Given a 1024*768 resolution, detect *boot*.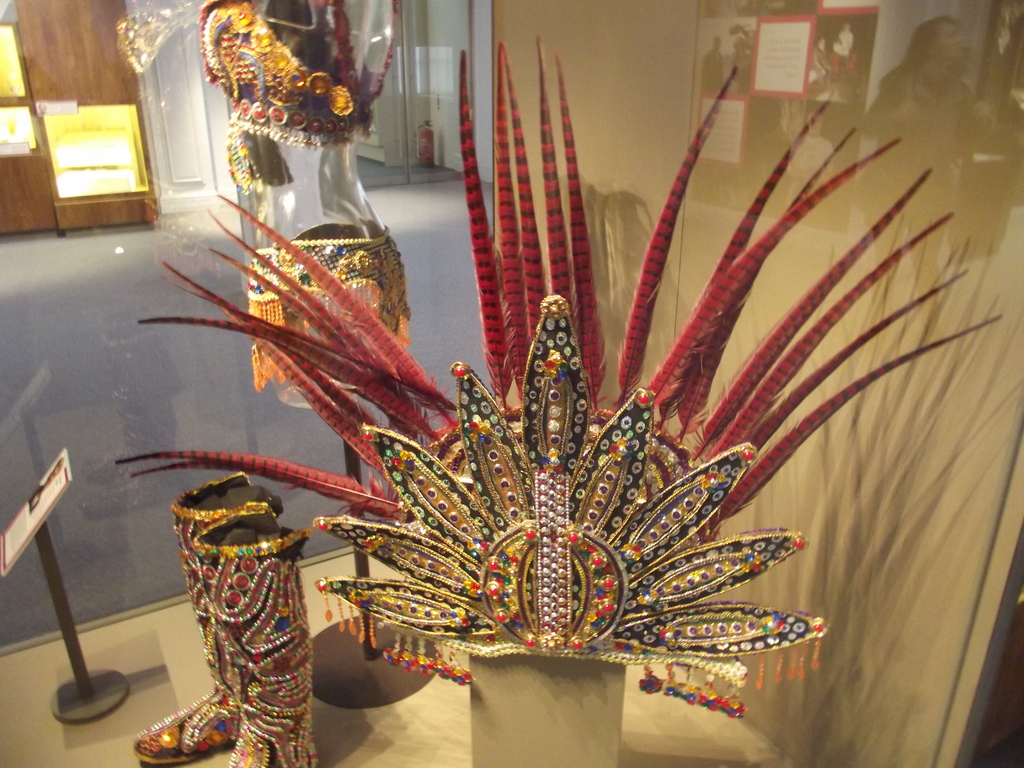
rect(123, 474, 282, 767).
